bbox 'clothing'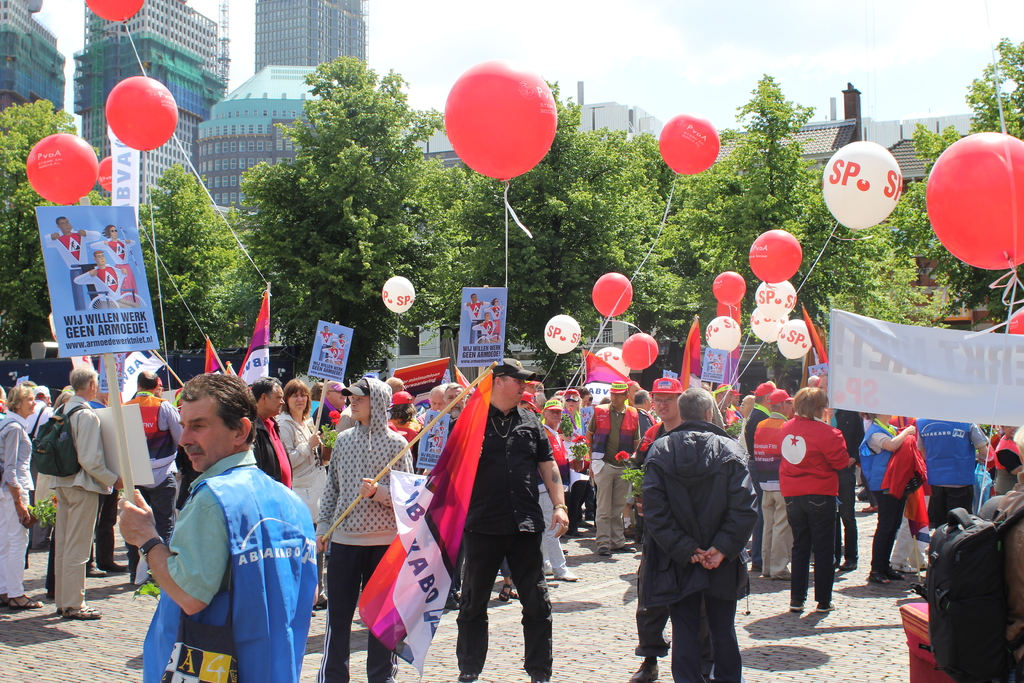
left=44, top=229, right=101, bottom=313
